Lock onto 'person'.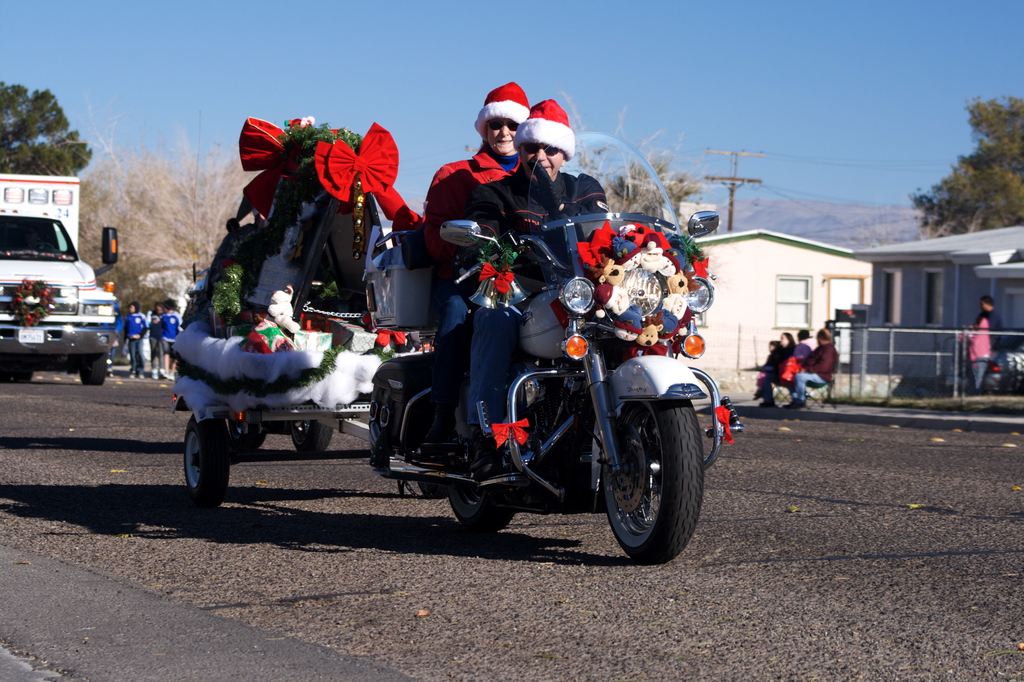
Locked: 456 98 617 442.
